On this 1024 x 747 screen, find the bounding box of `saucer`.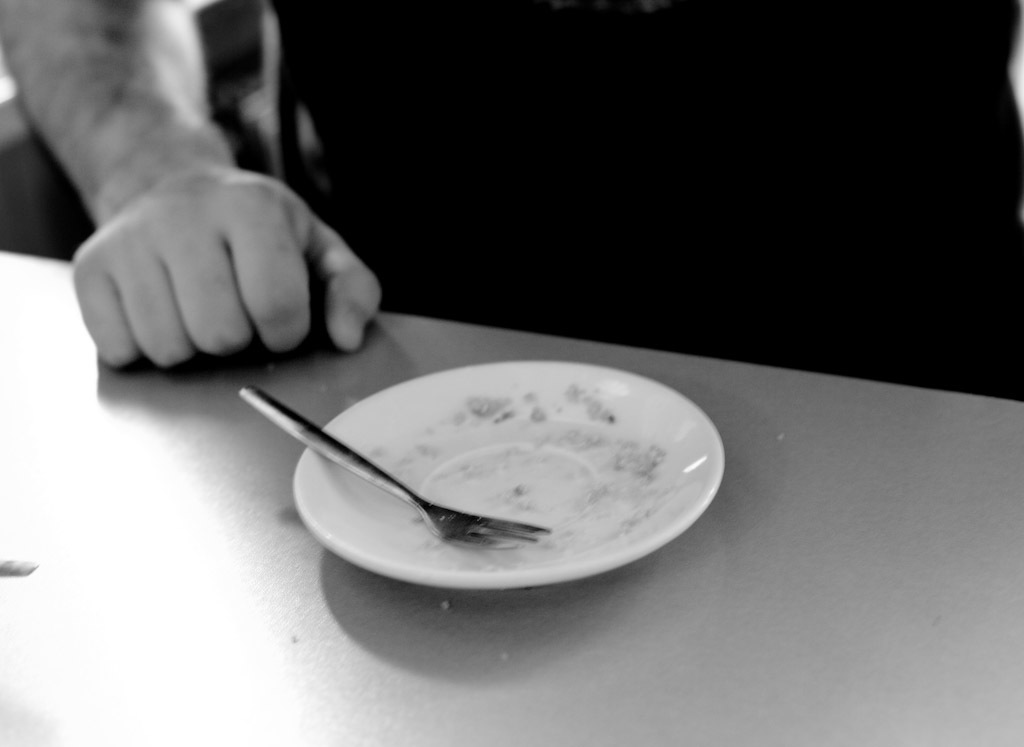
Bounding box: bbox=(289, 359, 726, 592).
